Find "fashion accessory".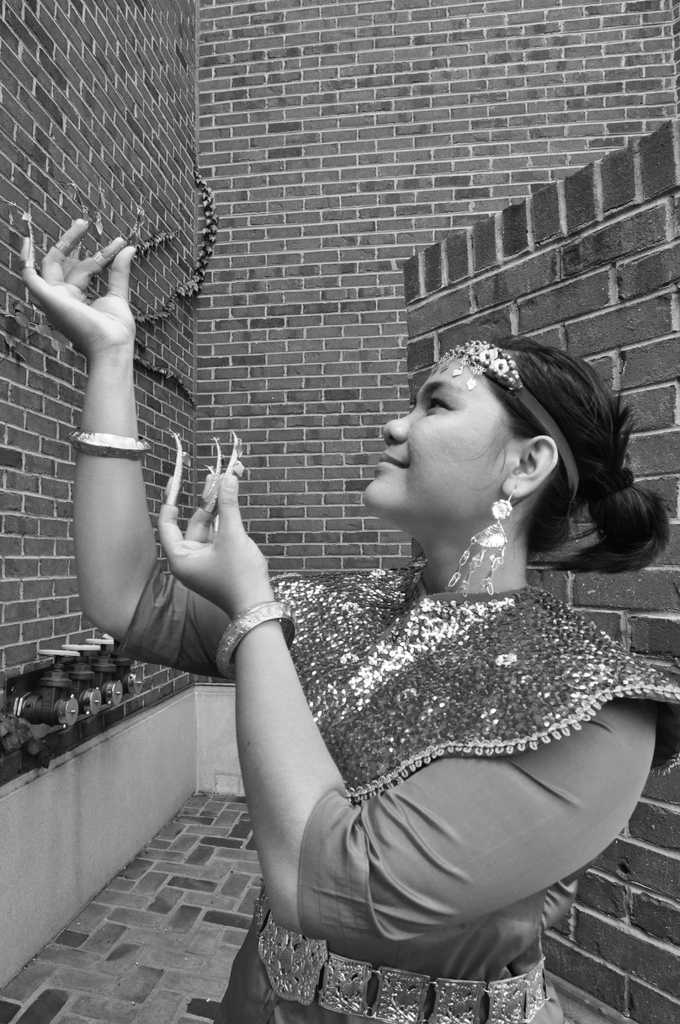
{"left": 427, "top": 339, "right": 579, "bottom": 509}.
